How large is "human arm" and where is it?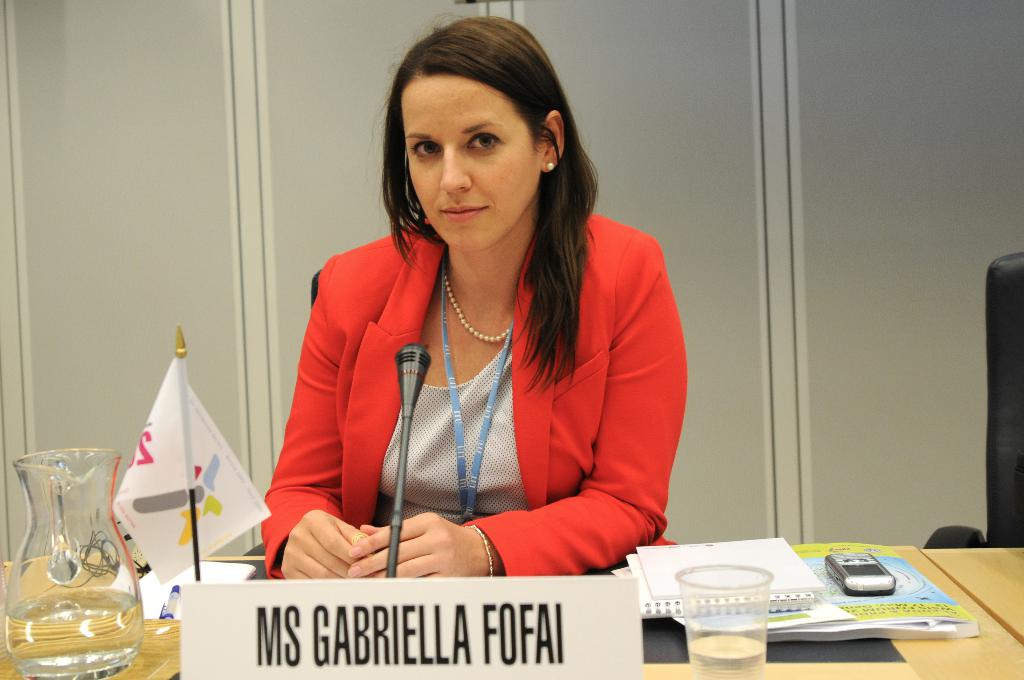
Bounding box: (left=272, top=298, right=368, bottom=551).
